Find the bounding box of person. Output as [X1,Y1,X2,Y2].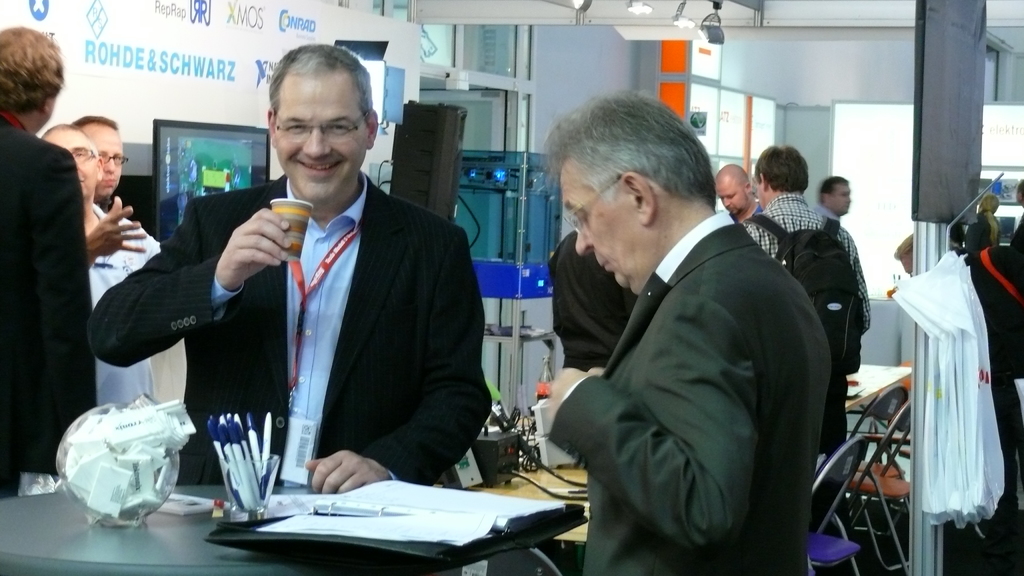
[810,173,870,331].
